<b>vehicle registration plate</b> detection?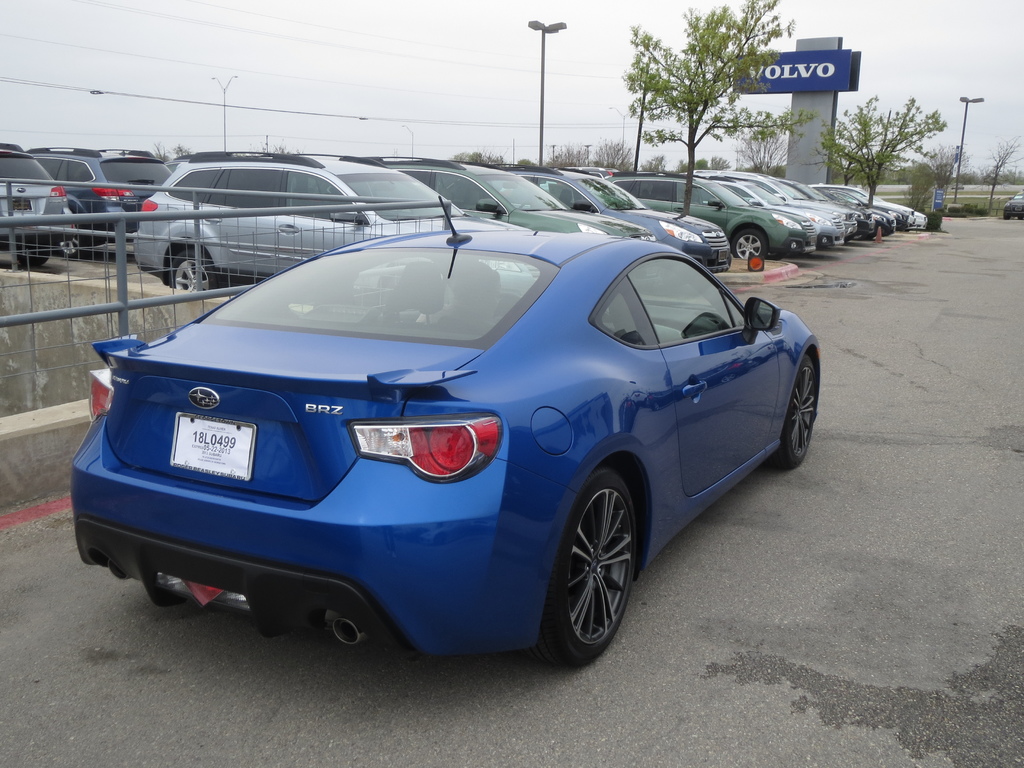
<box>168,412,255,480</box>
